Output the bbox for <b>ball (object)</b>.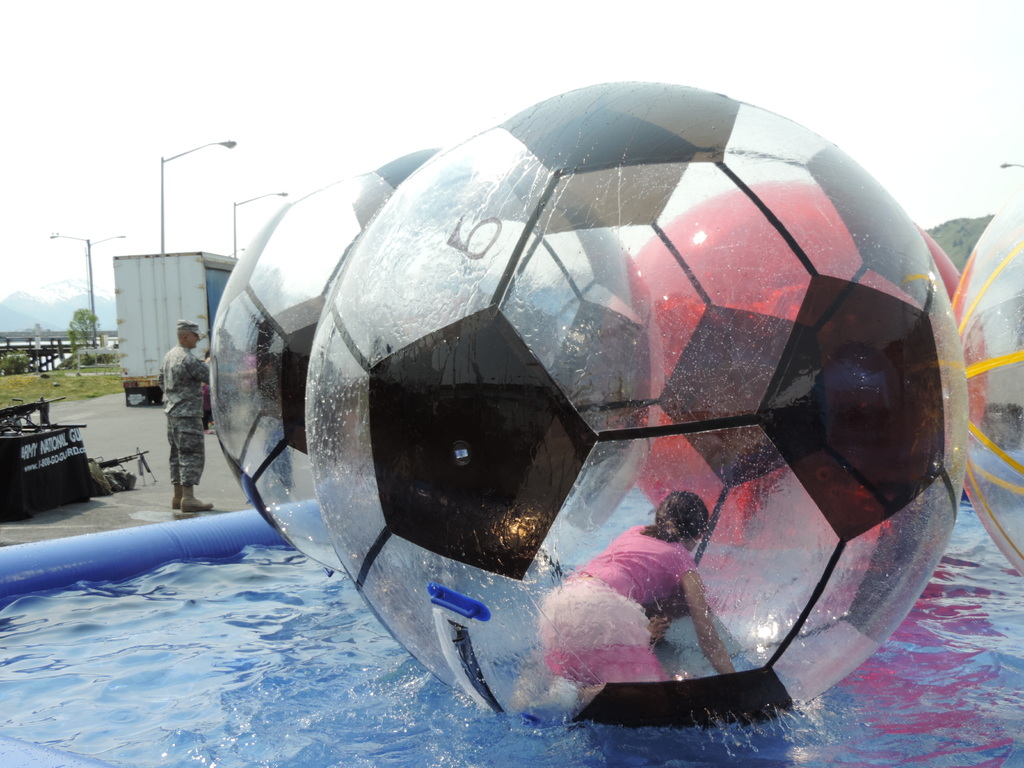
box(208, 158, 415, 563).
